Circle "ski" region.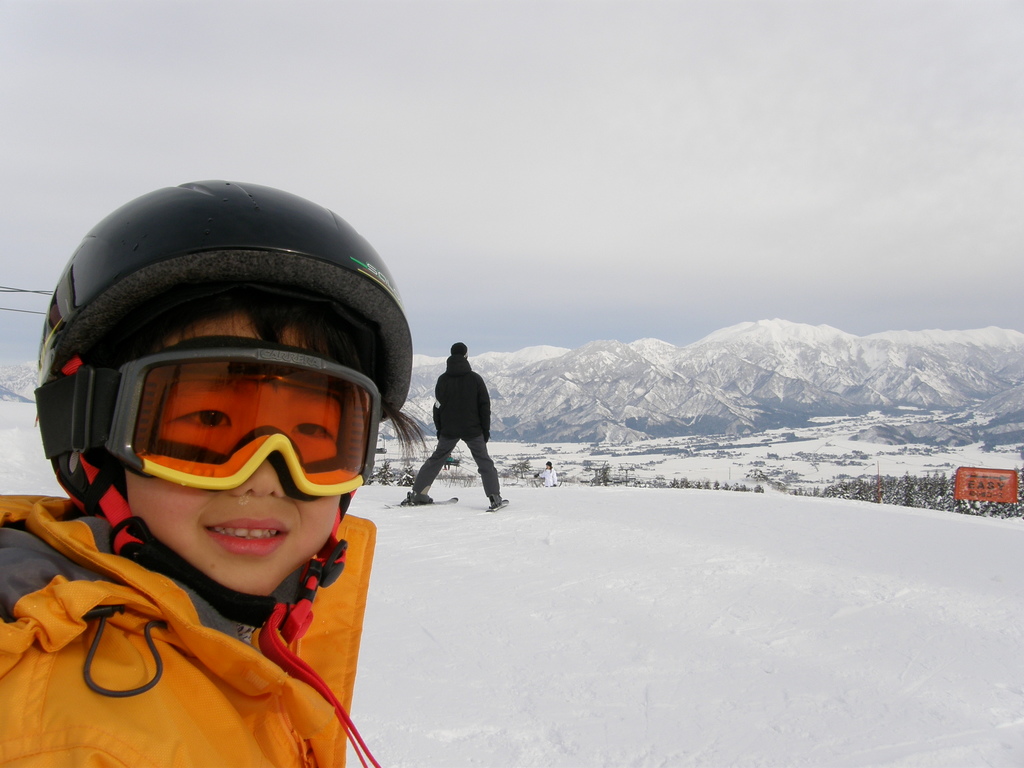
Region: [x1=386, y1=492, x2=459, y2=509].
